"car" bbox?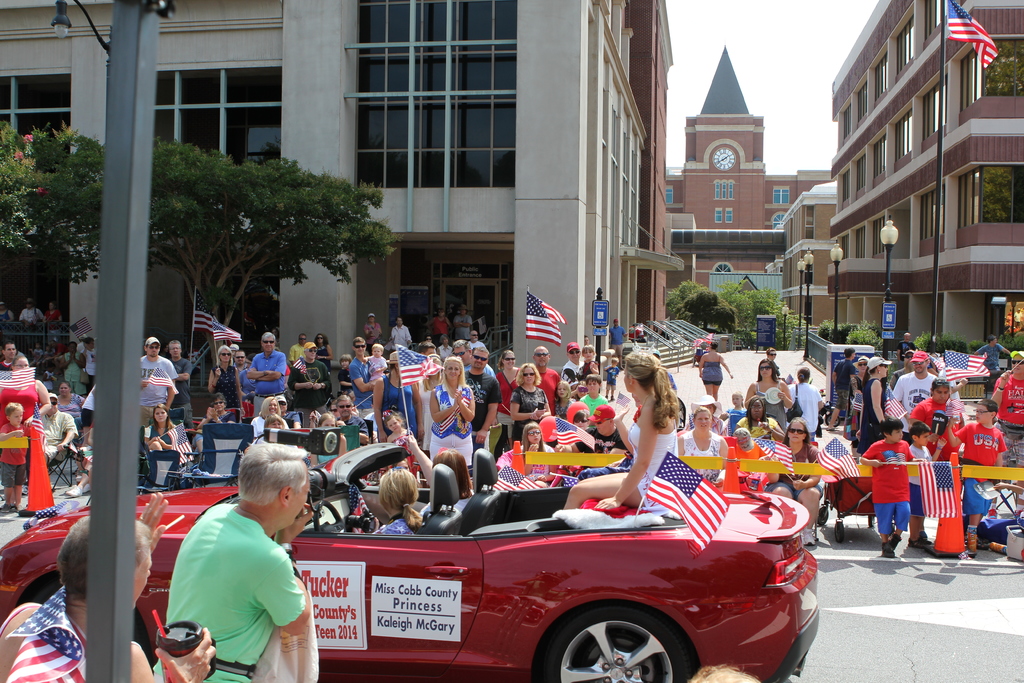
<region>0, 439, 813, 682</region>
